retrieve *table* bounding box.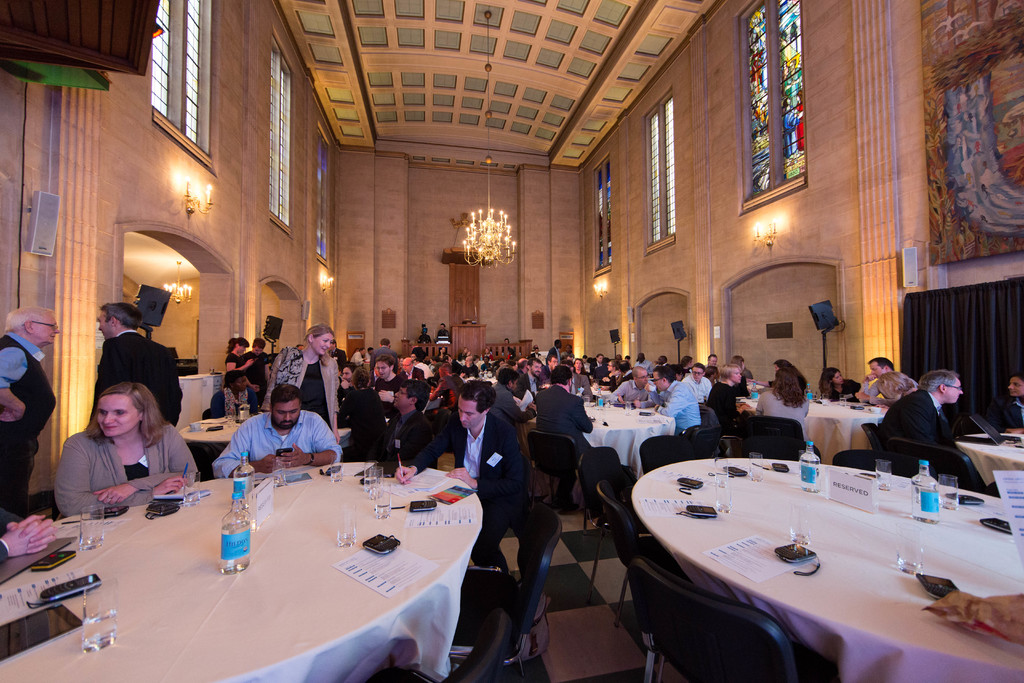
Bounding box: pyautogui.locateOnScreen(796, 400, 886, 465).
